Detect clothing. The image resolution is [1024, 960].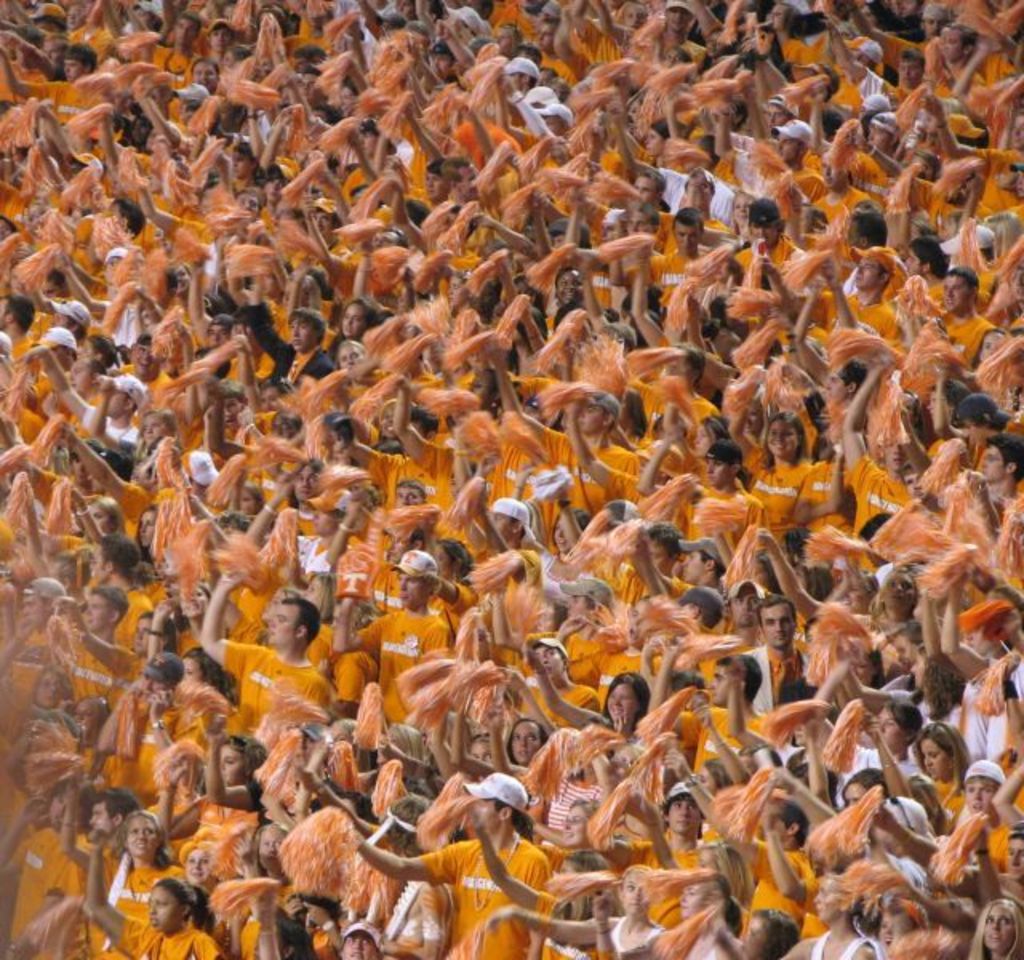
[x1=656, y1=211, x2=718, y2=232].
